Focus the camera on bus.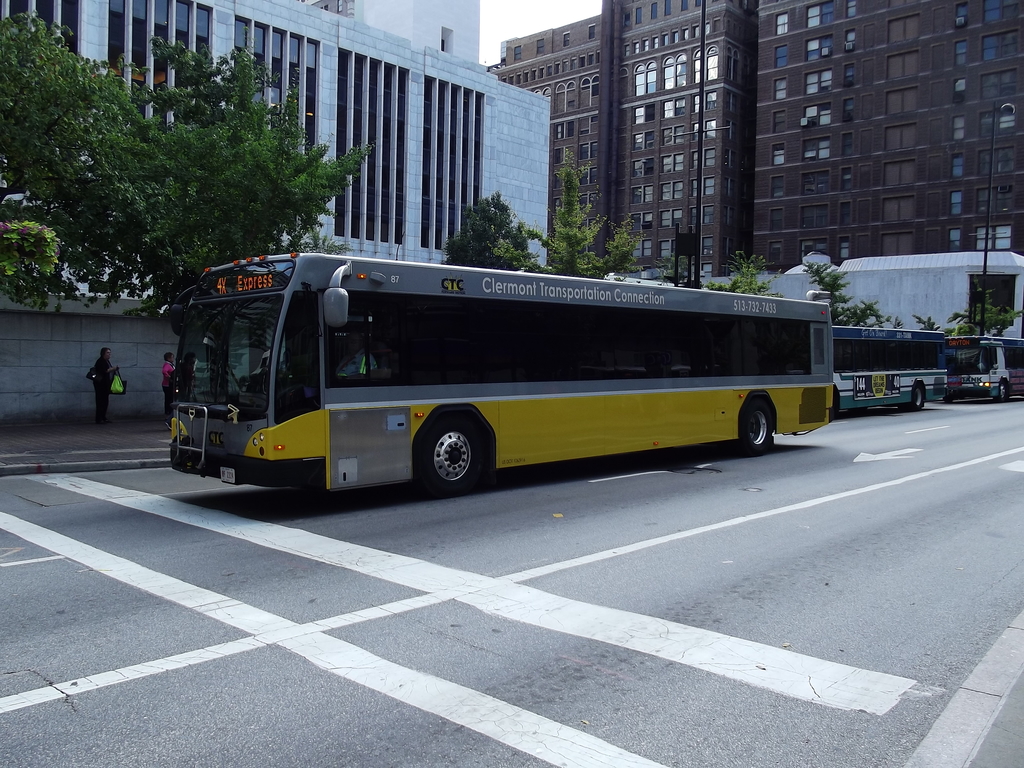
Focus region: select_region(162, 254, 835, 500).
